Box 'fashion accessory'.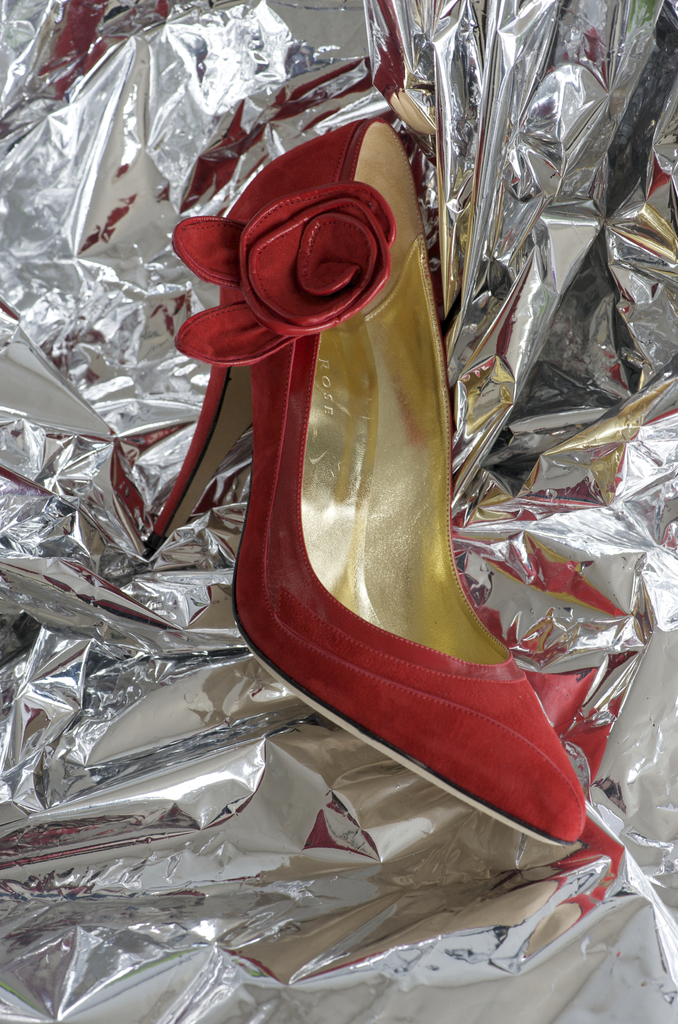
101/70/592/846.
